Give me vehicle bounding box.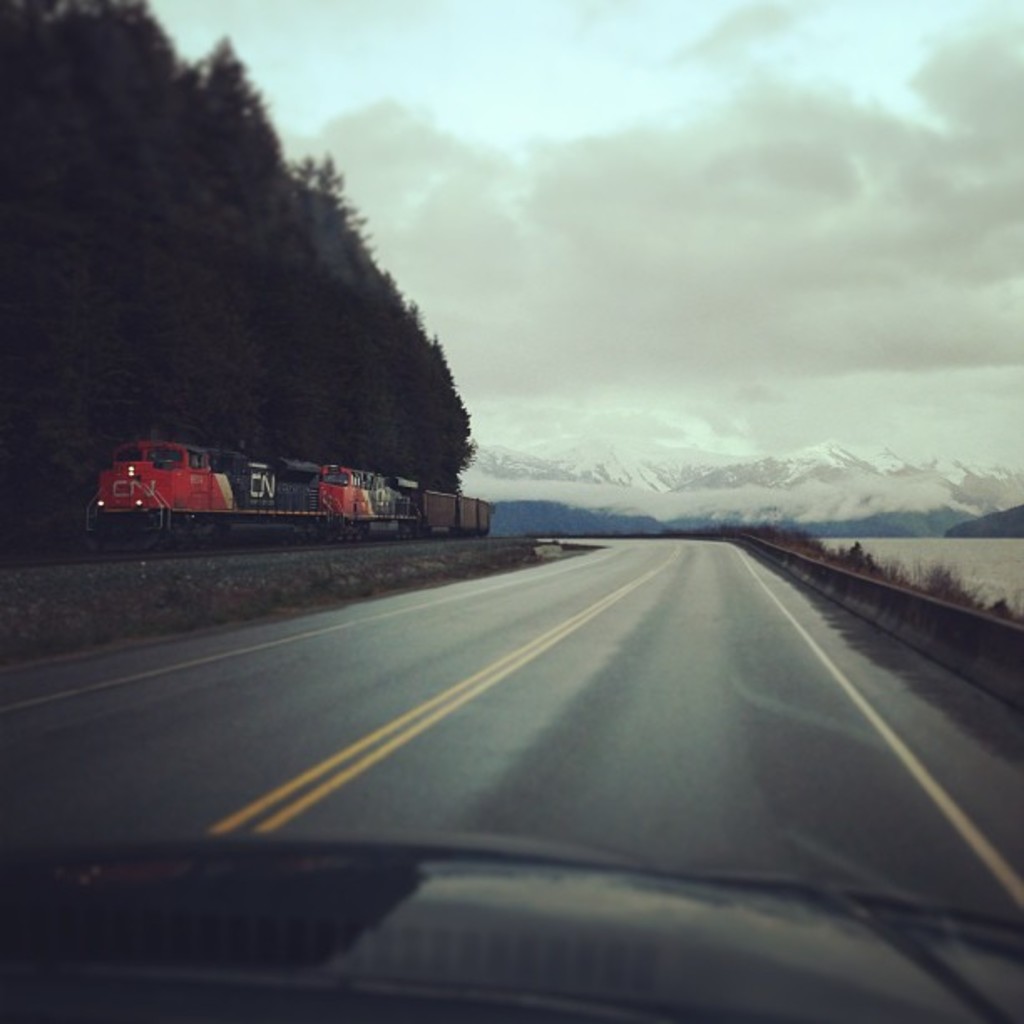
locate(79, 438, 497, 564).
